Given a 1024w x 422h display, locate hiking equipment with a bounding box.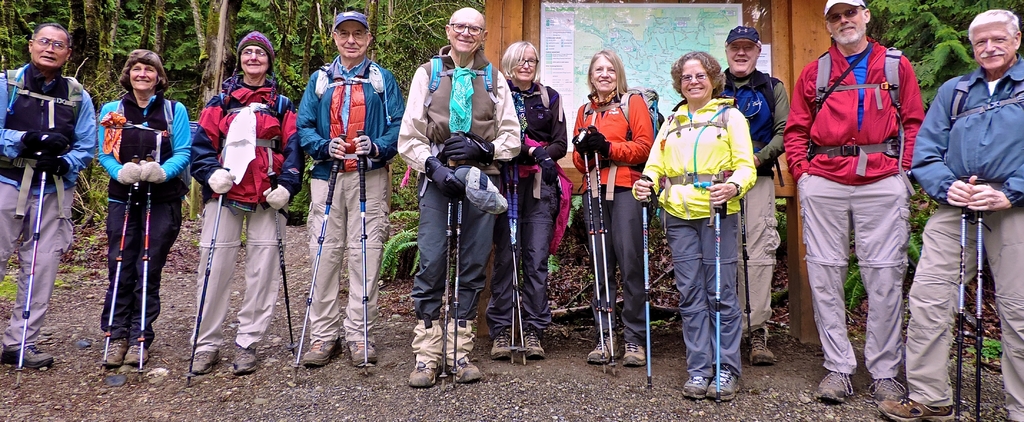
Located: locate(680, 377, 712, 400).
